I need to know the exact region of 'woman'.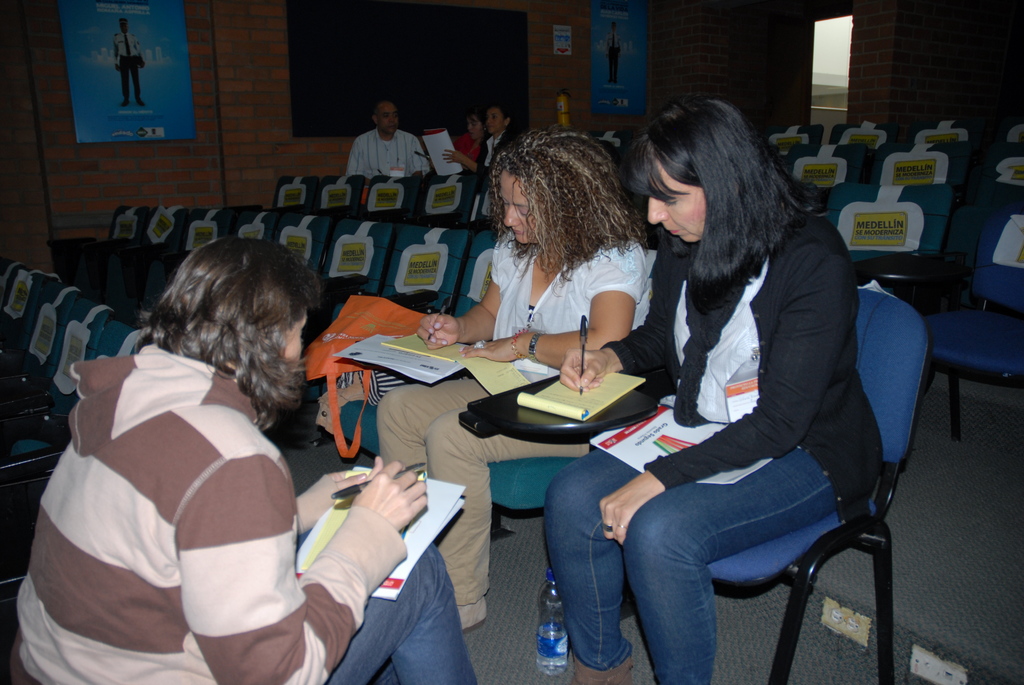
Region: 378:127:653:631.
